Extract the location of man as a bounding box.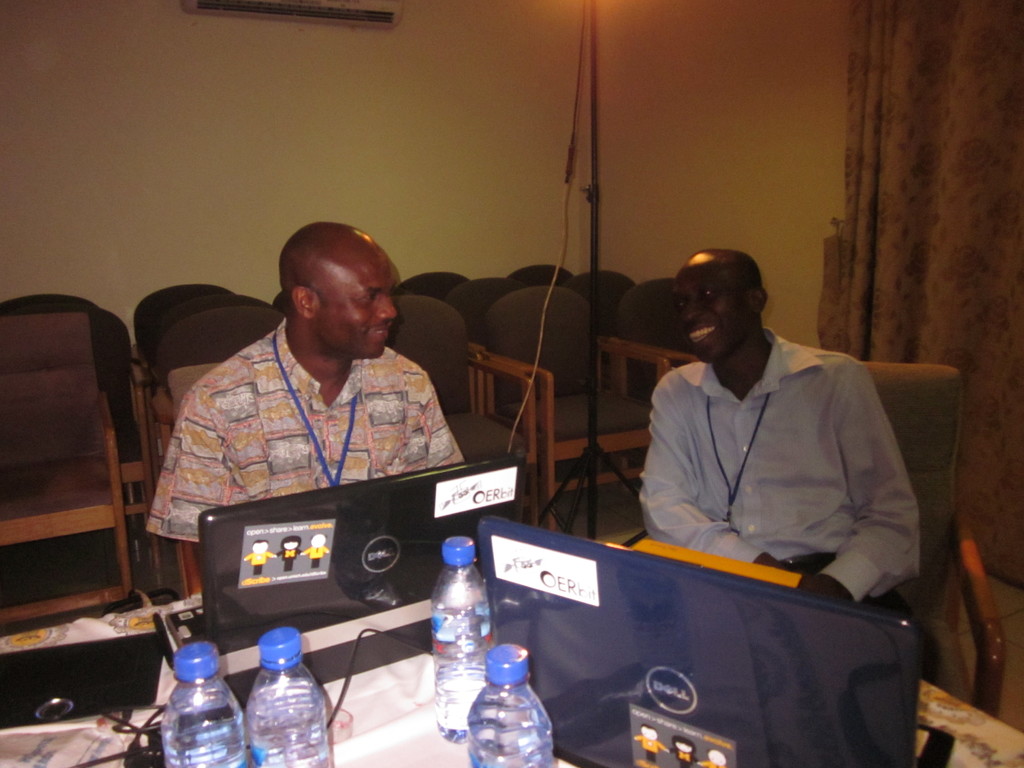
pyautogui.locateOnScreen(147, 234, 496, 568).
